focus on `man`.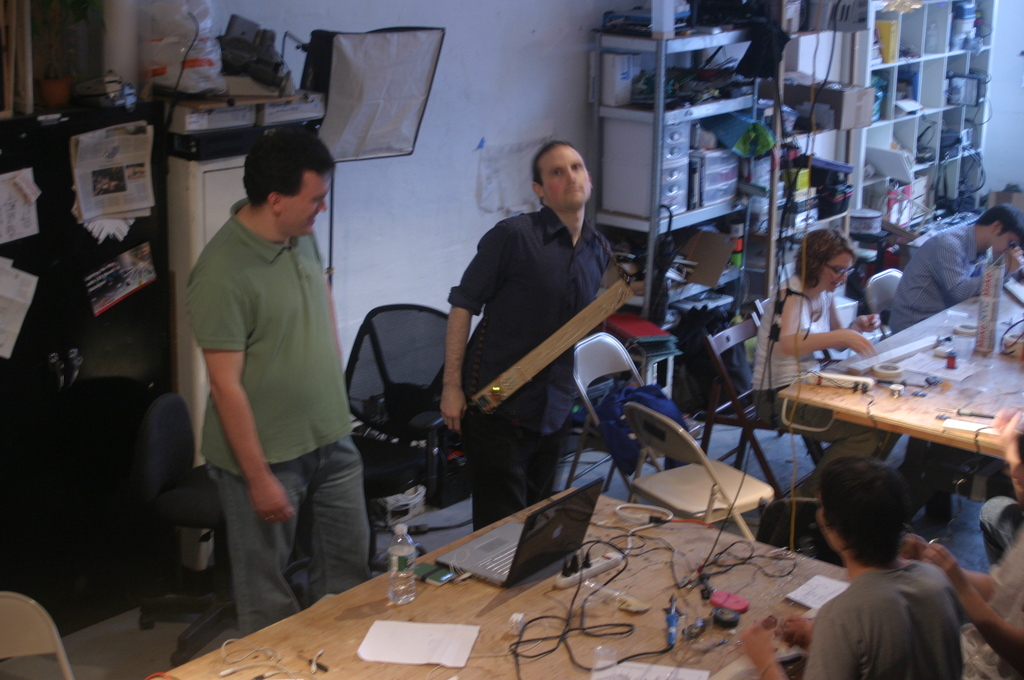
Focused at bbox(892, 204, 1022, 328).
